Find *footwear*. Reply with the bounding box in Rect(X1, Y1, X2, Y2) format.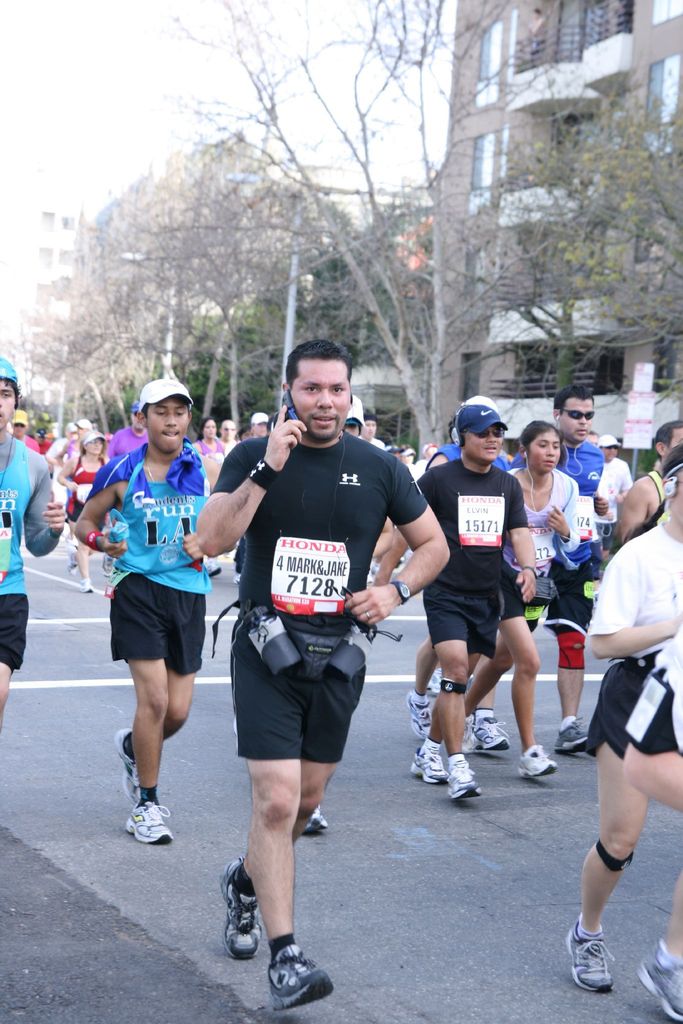
Rect(300, 810, 328, 841).
